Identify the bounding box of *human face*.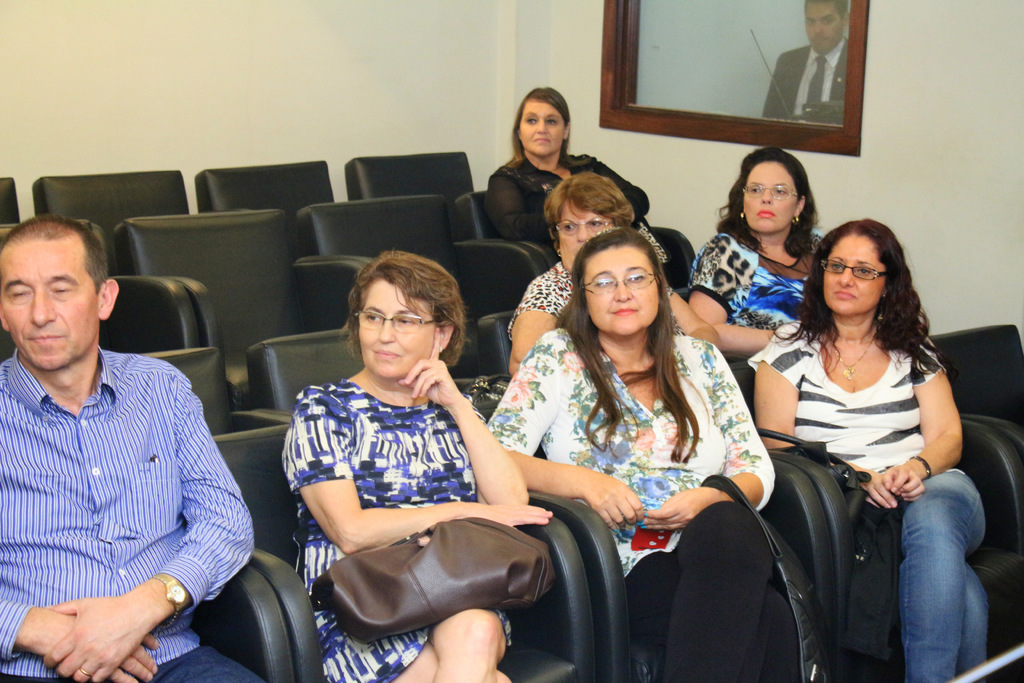
x1=819, y1=229, x2=886, y2=318.
